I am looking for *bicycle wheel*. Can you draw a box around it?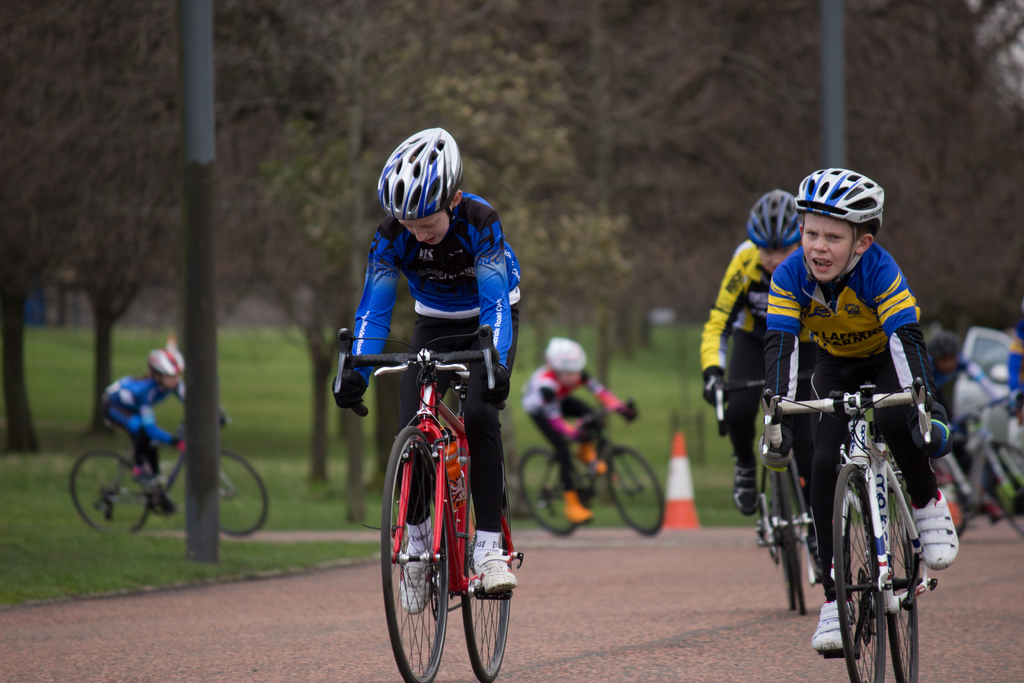
Sure, the bounding box is locate(767, 469, 799, 612).
